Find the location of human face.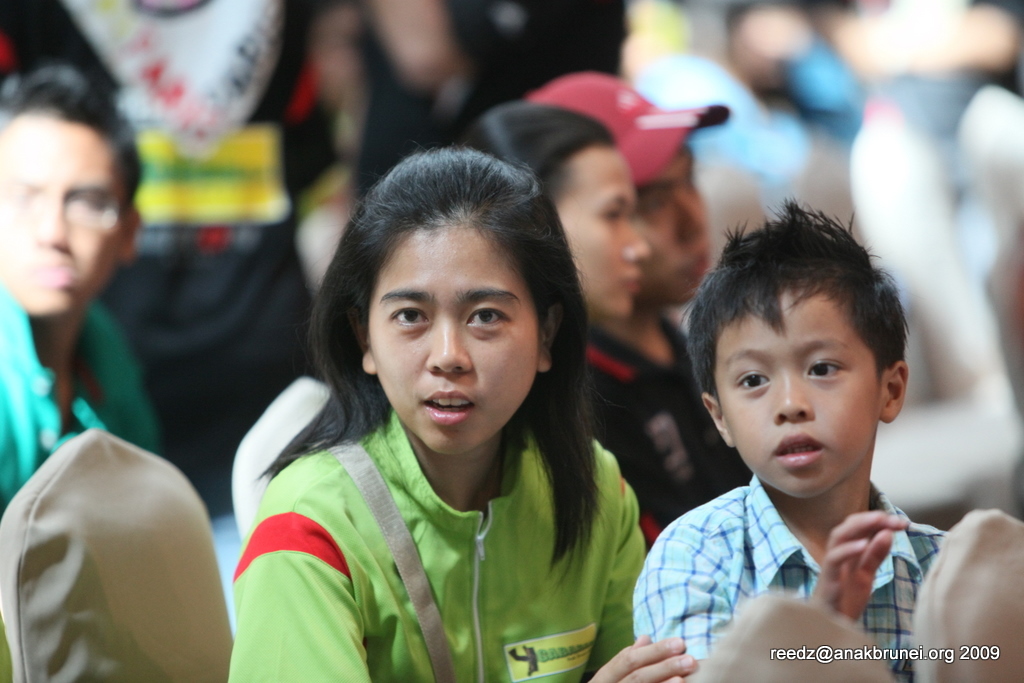
Location: {"x1": 717, "y1": 279, "x2": 877, "y2": 502}.
